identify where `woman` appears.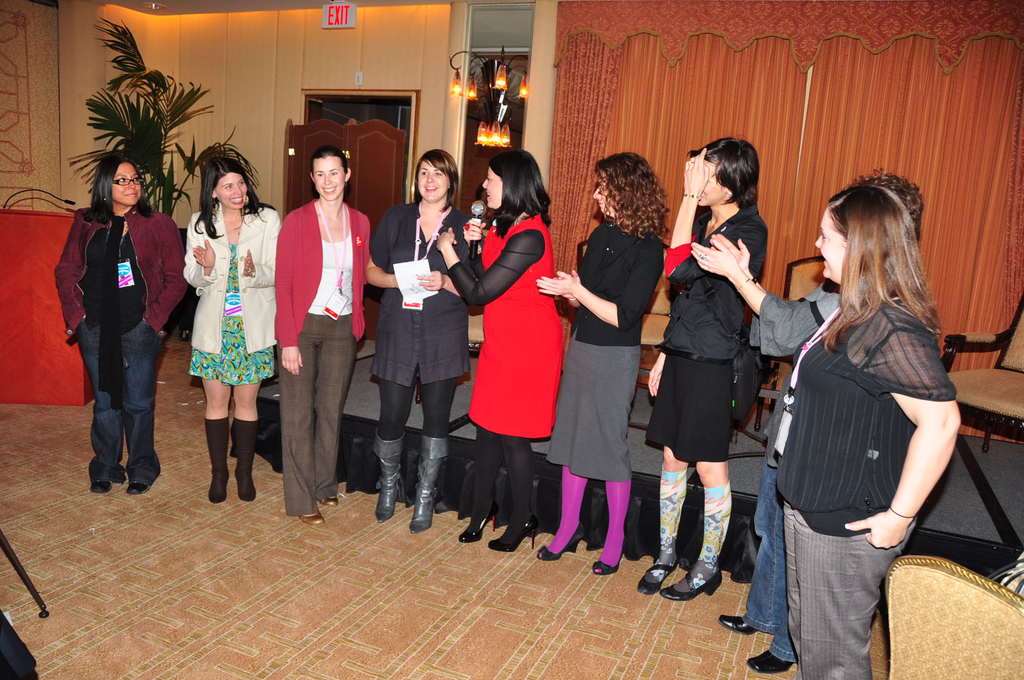
Appears at select_region(535, 152, 675, 578).
